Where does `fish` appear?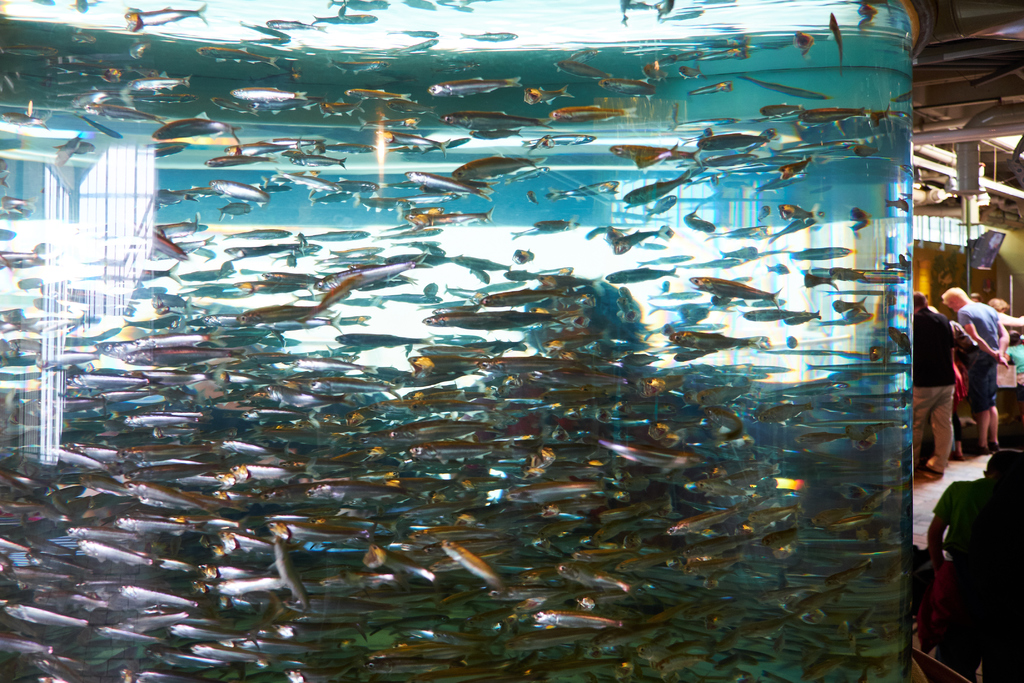
Appears at crop(310, 193, 355, 206).
